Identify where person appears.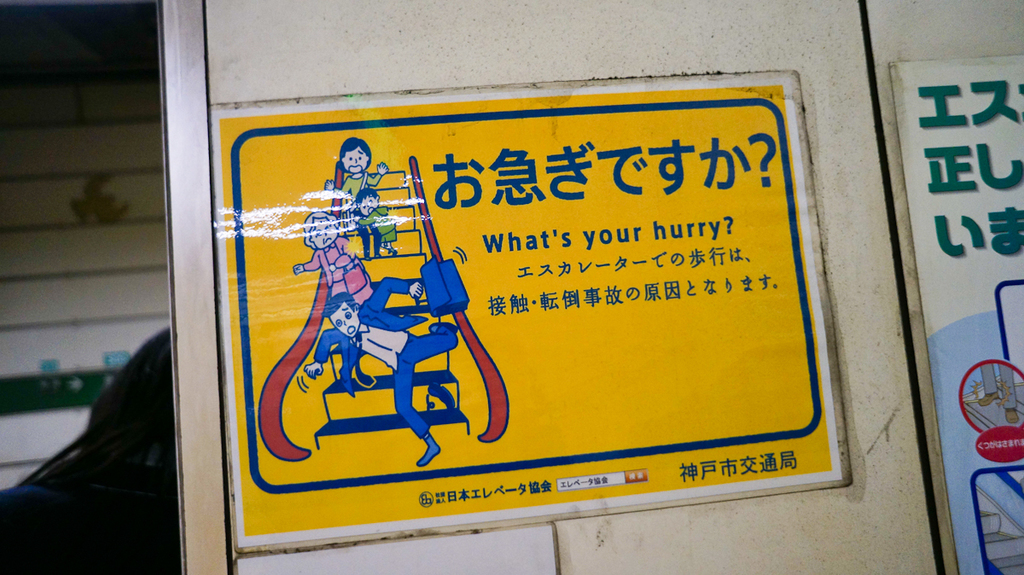
Appears at [x1=355, y1=187, x2=399, y2=261].
